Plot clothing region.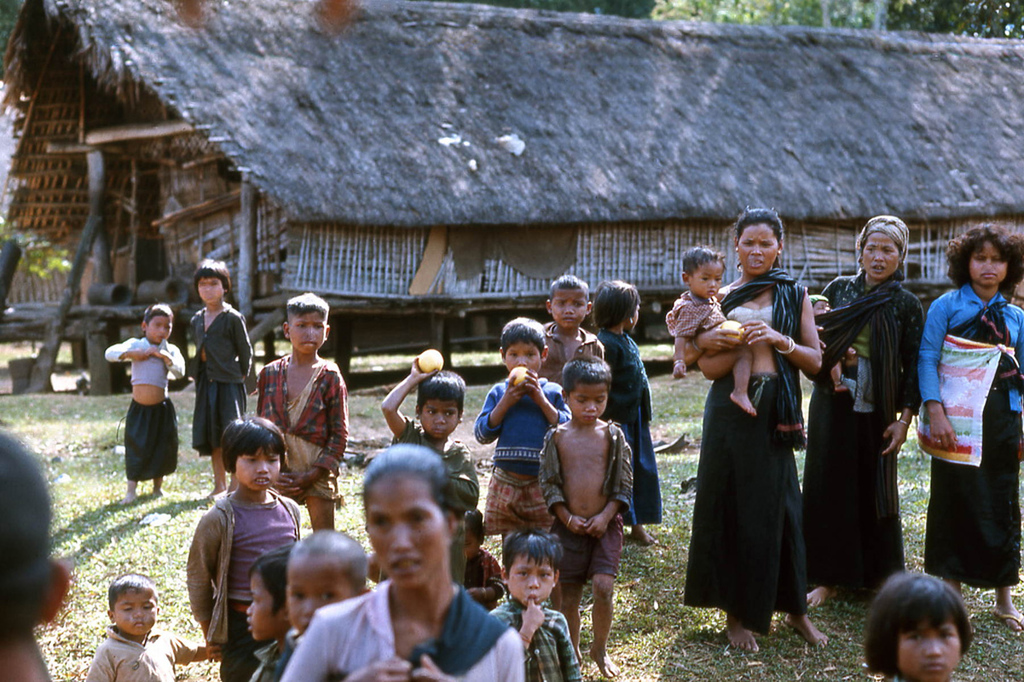
Plotted at x1=250, y1=626, x2=300, y2=681.
